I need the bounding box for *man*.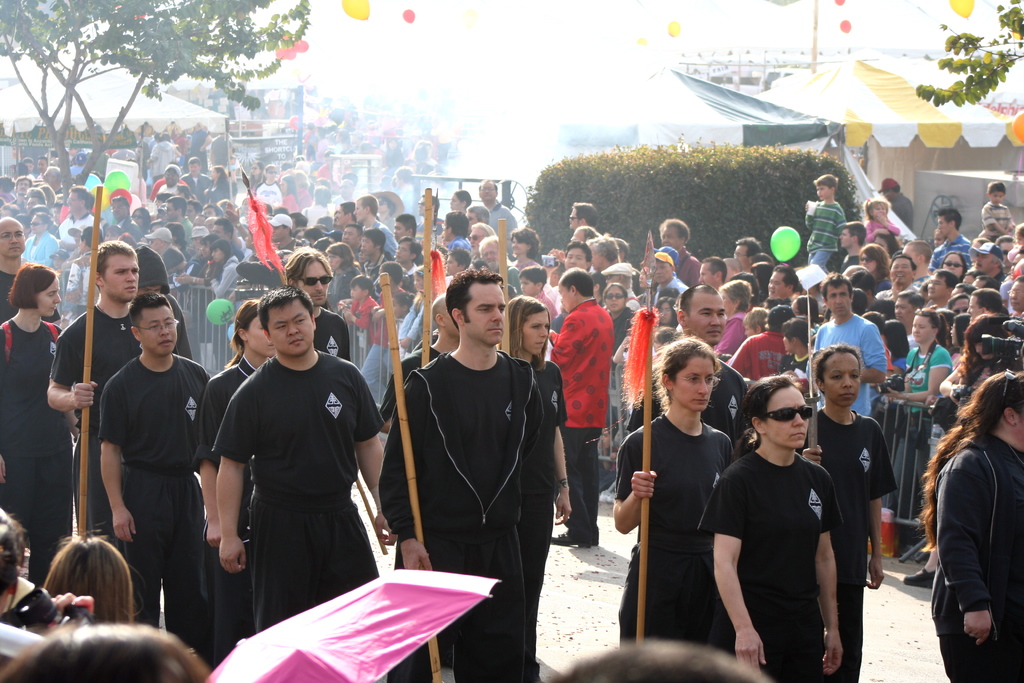
Here it is: {"x1": 98, "y1": 294, "x2": 216, "y2": 658}.
